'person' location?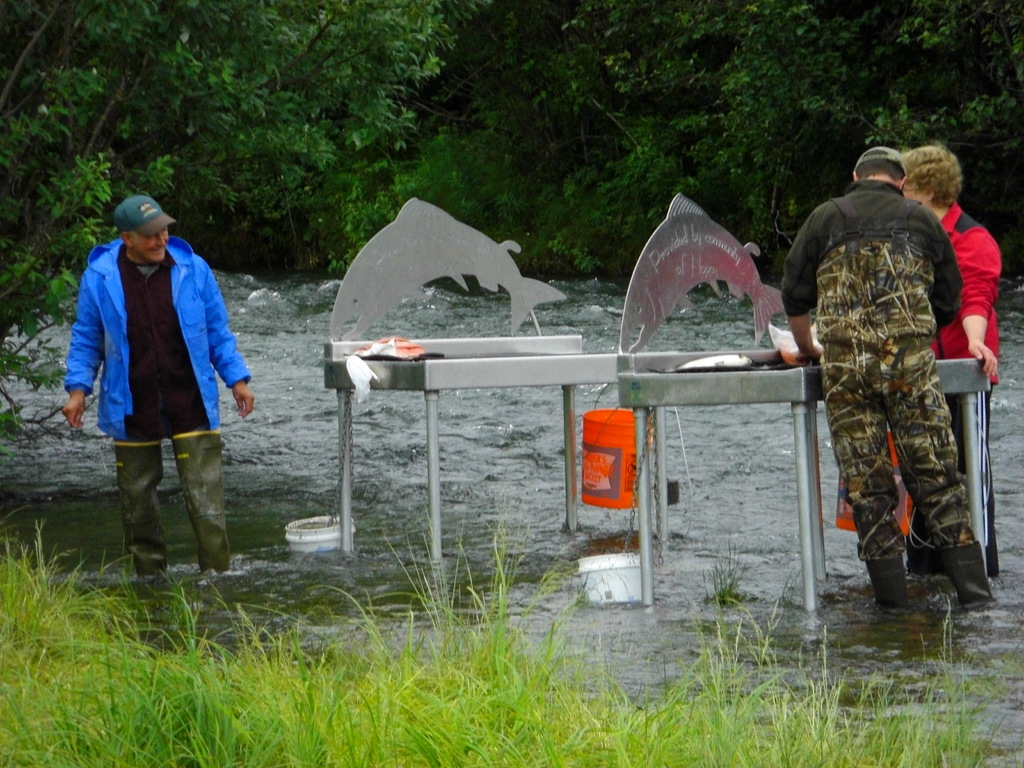
crop(782, 146, 997, 610)
